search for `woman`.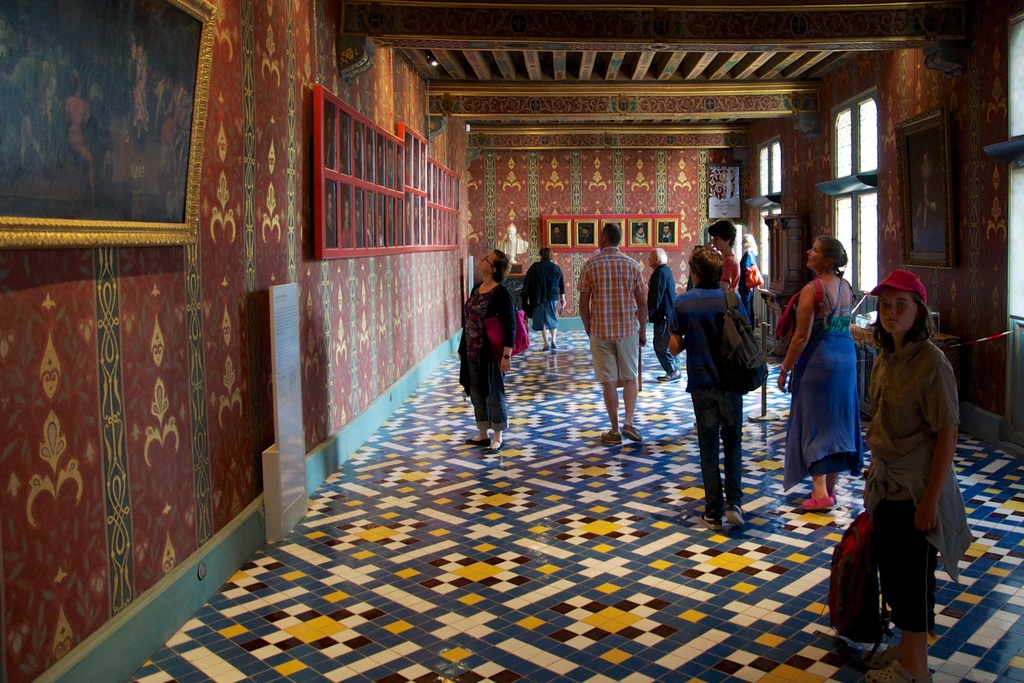
Found at x1=460 y1=242 x2=522 y2=462.
